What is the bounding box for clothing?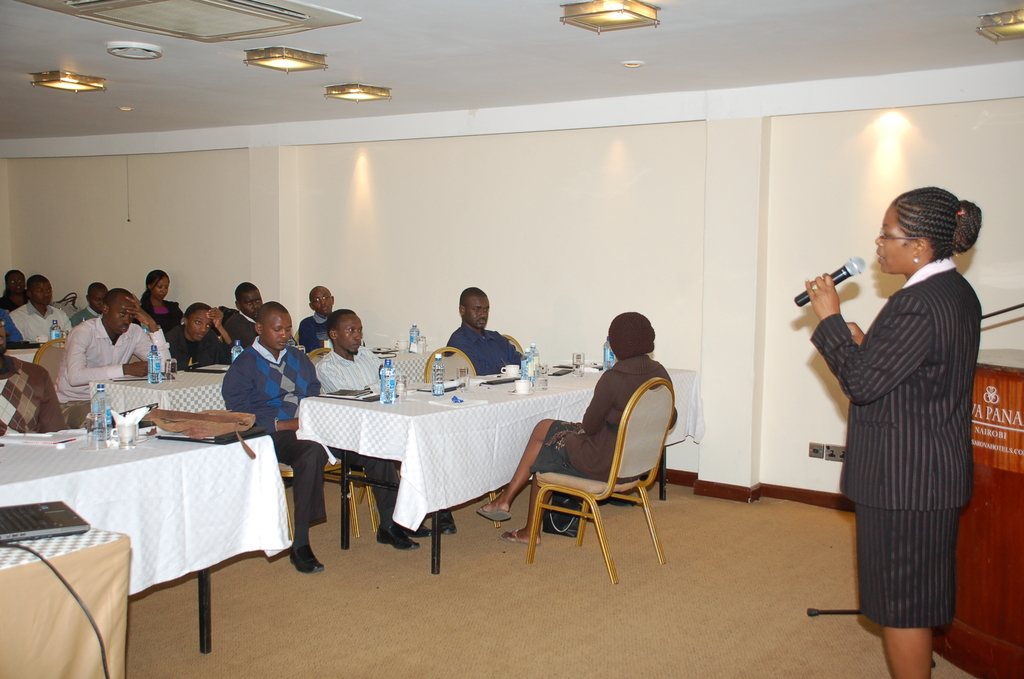
529,313,678,486.
